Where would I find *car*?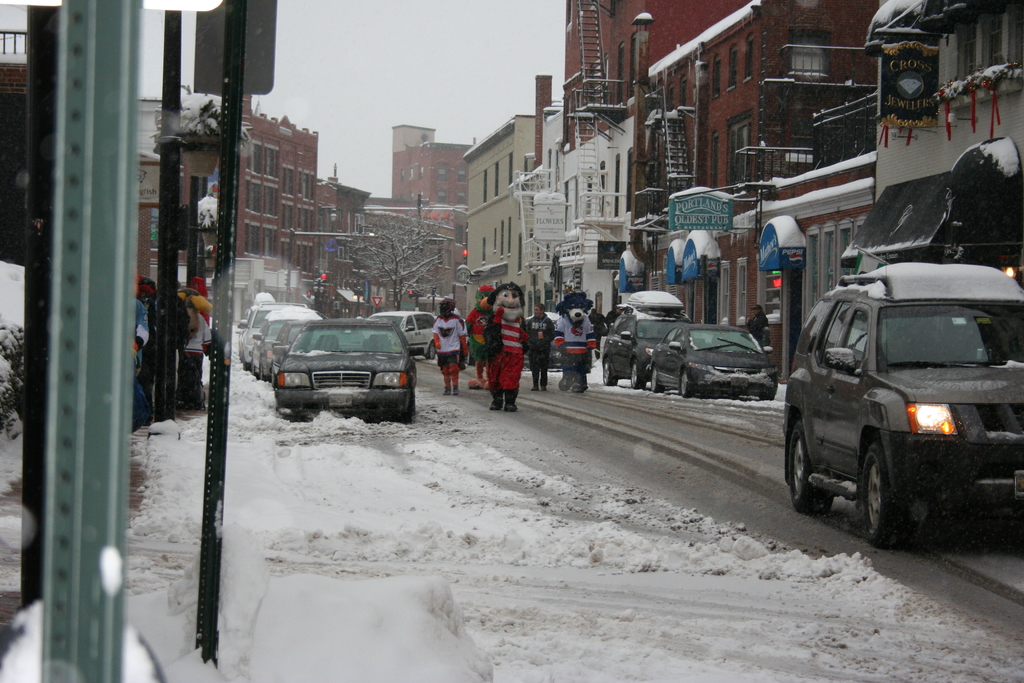
At 651/318/780/402.
